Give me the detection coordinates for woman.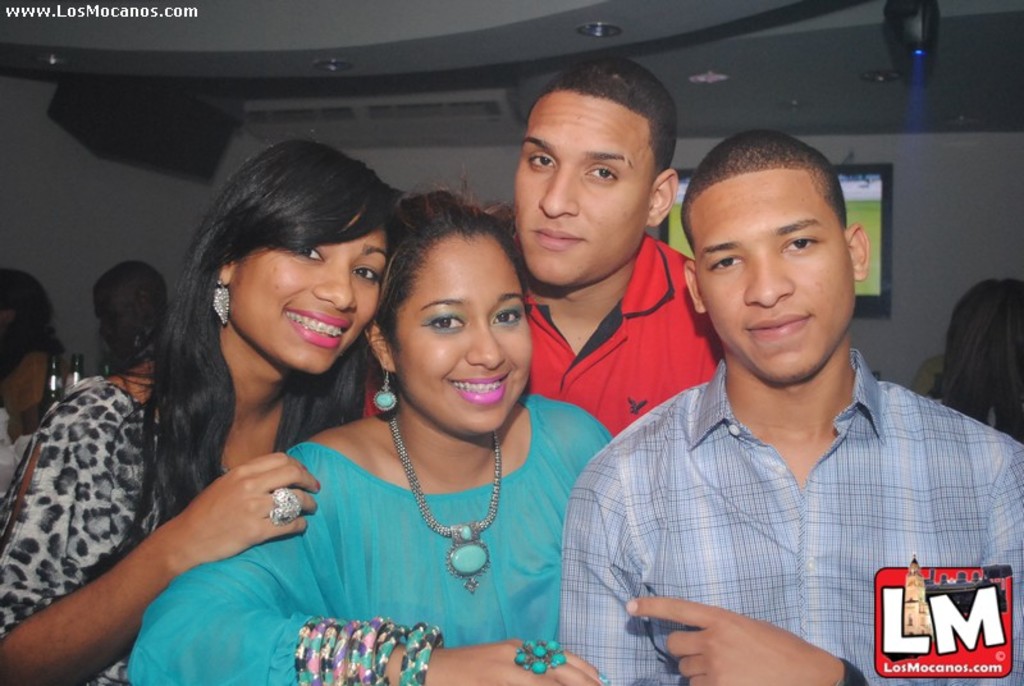
bbox(0, 266, 78, 451).
